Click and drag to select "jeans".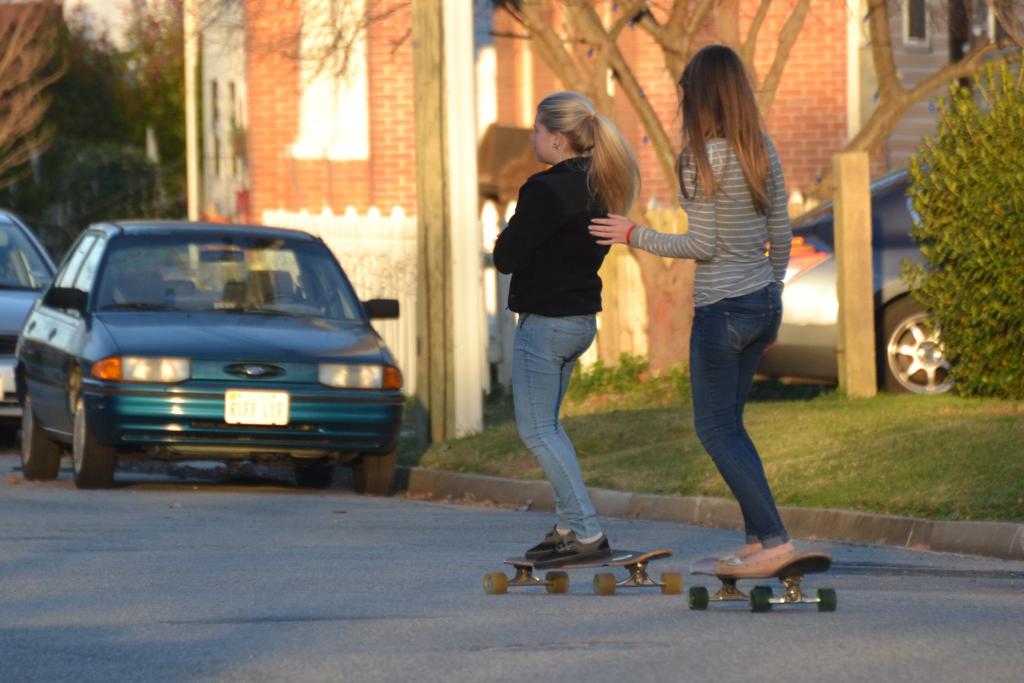
Selection: left=680, top=281, right=804, bottom=574.
